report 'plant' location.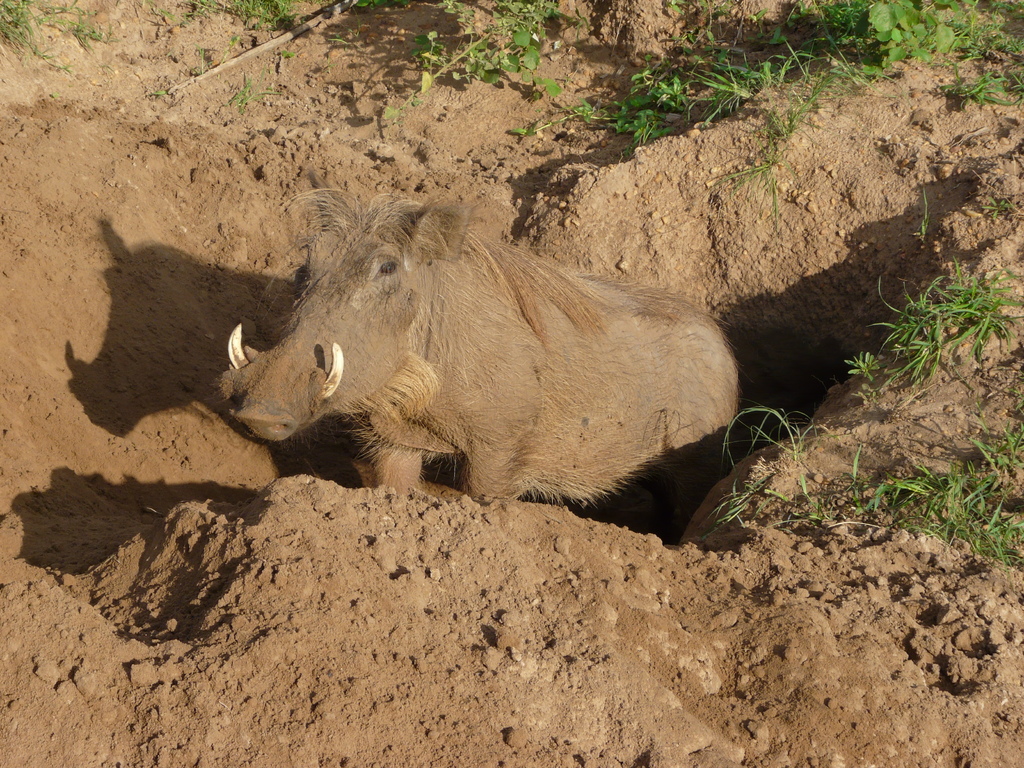
Report: x1=794 y1=0 x2=884 y2=59.
